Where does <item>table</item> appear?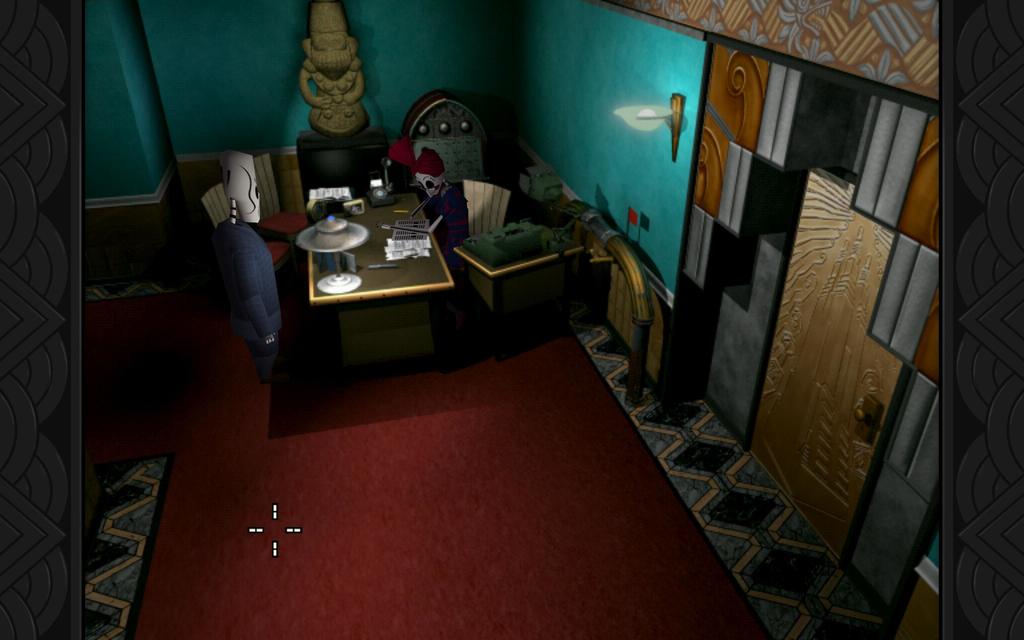
Appears at <box>307,183,455,369</box>.
